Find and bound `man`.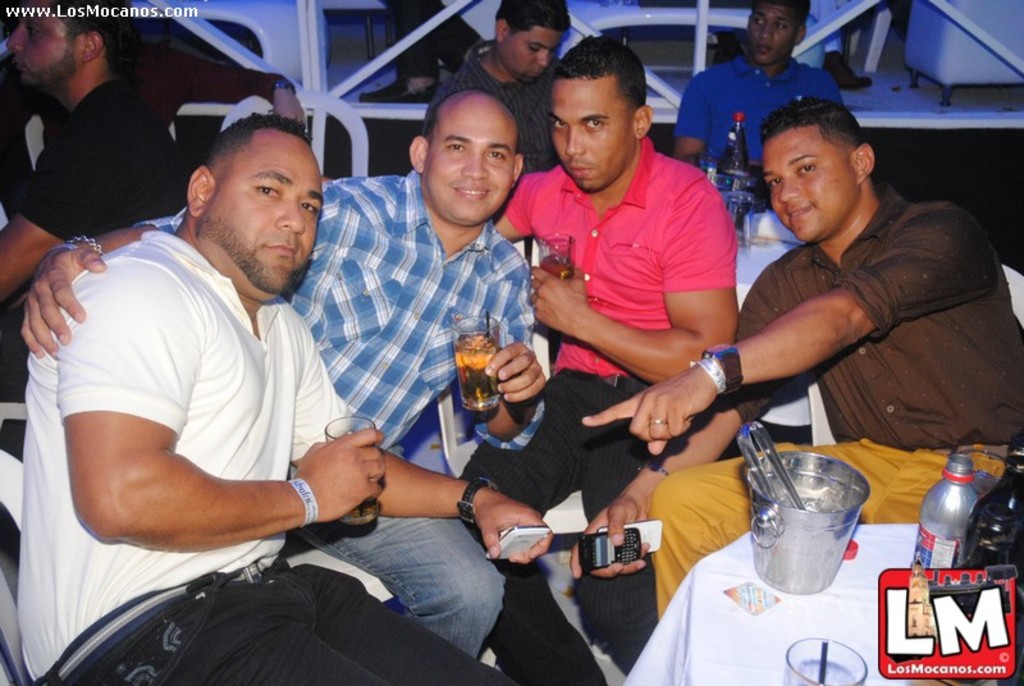
Bound: 22 81 547 657.
